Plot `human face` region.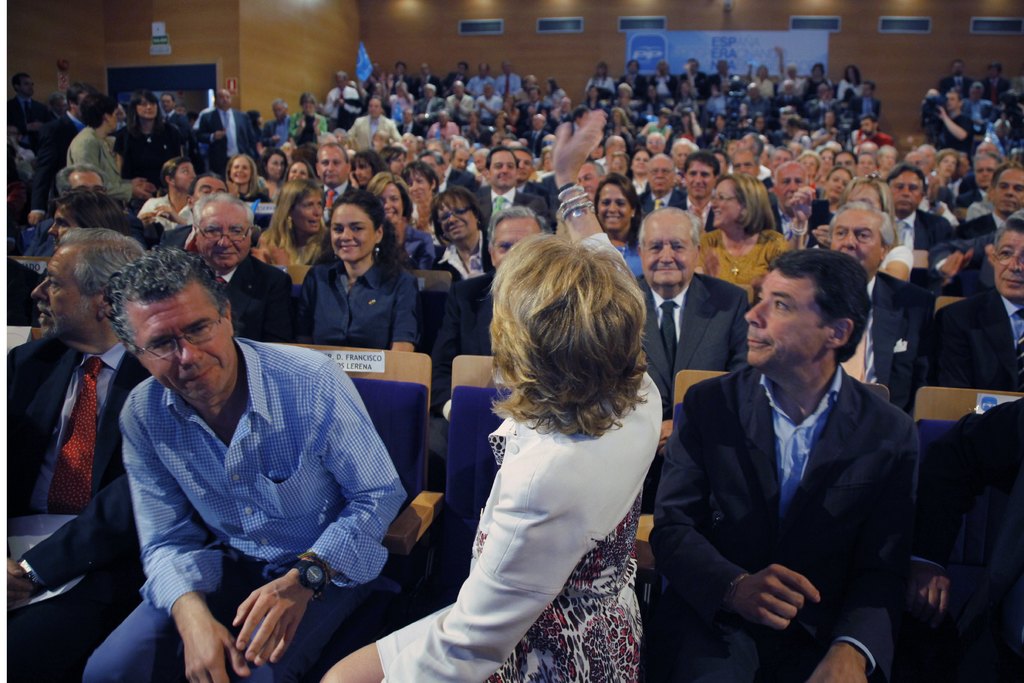
Plotted at locate(219, 90, 233, 108).
